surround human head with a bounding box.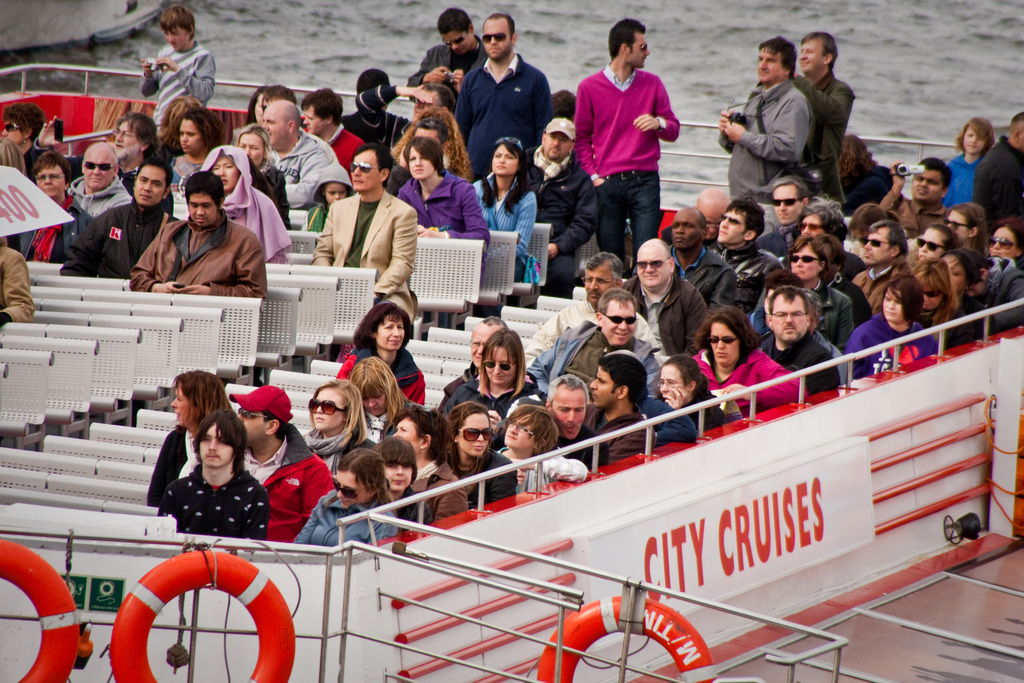
(left=493, top=136, right=522, bottom=171).
